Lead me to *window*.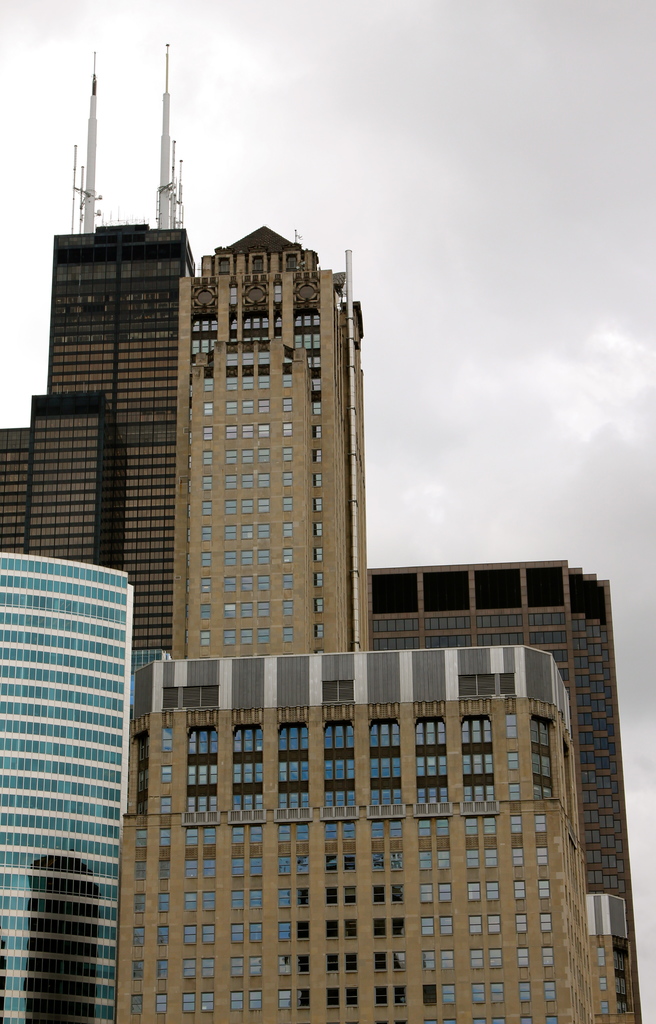
Lead to locate(186, 764, 197, 785).
